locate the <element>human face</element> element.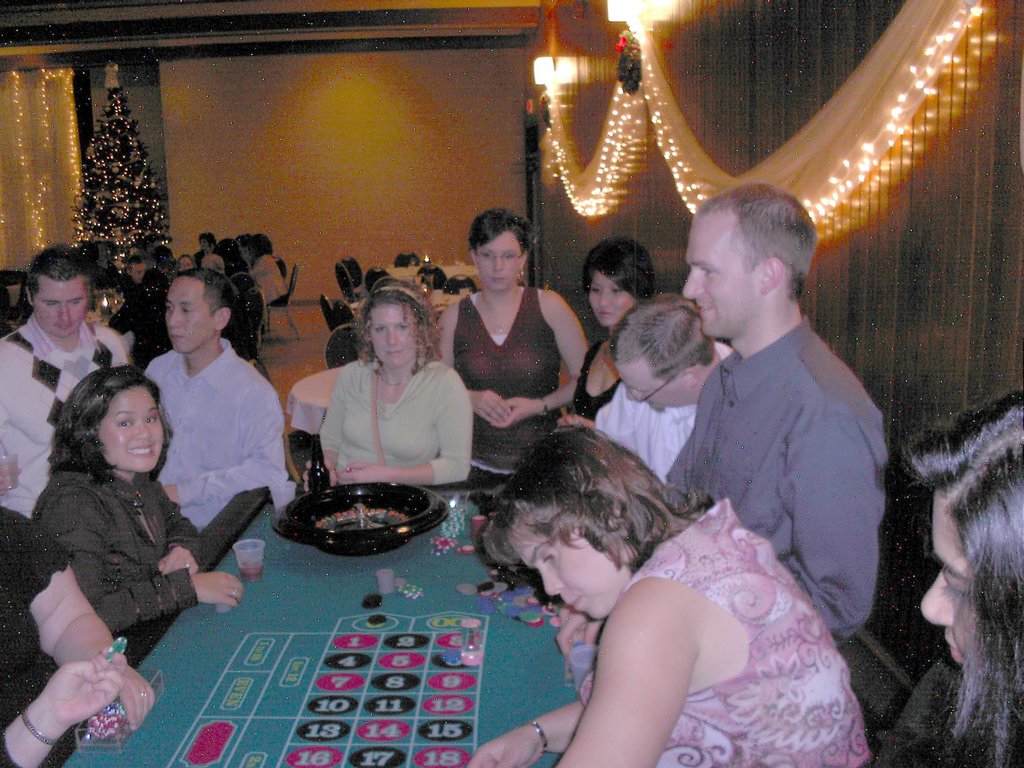
Element bbox: x1=591 y1=271 x2=631 y2=326.
